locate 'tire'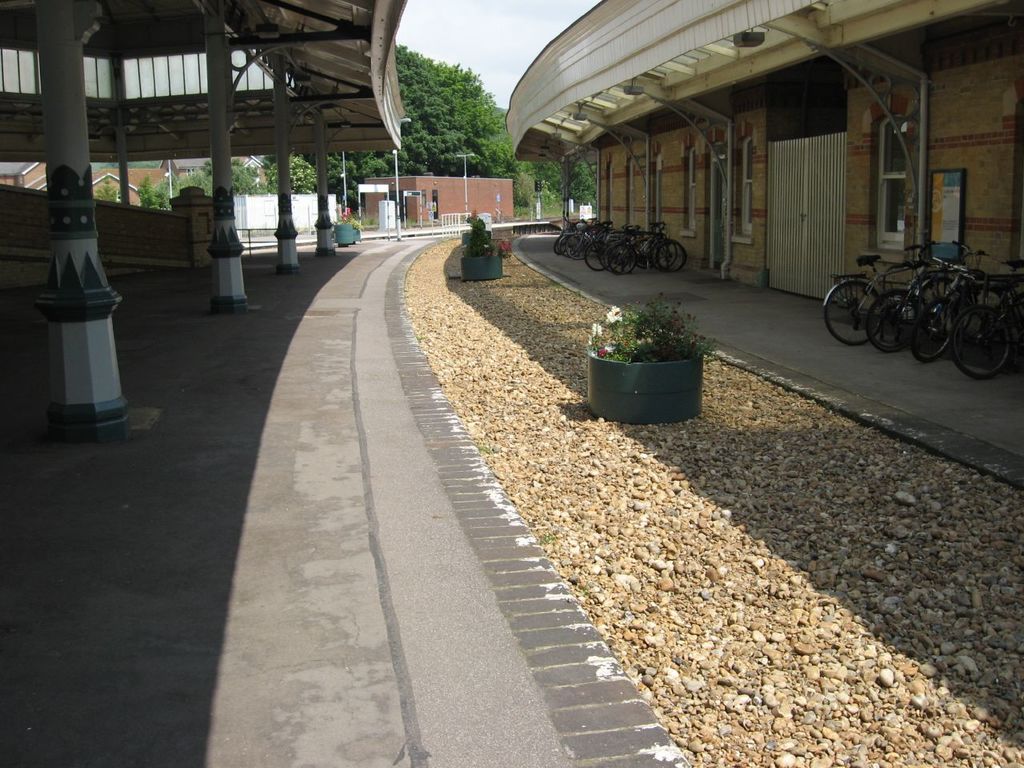
{"x1": 611, "y1": 248, "x2": 631, "y2": 272}
